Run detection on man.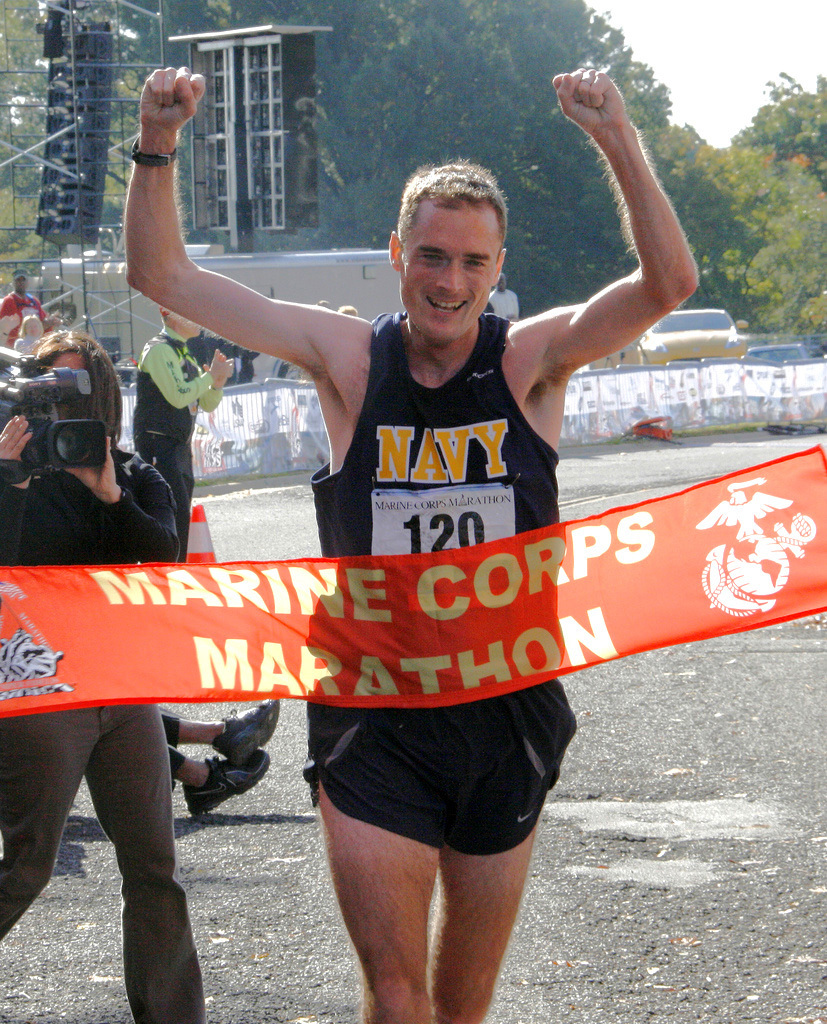
Result: Rect(0, 269, 54, 354).
